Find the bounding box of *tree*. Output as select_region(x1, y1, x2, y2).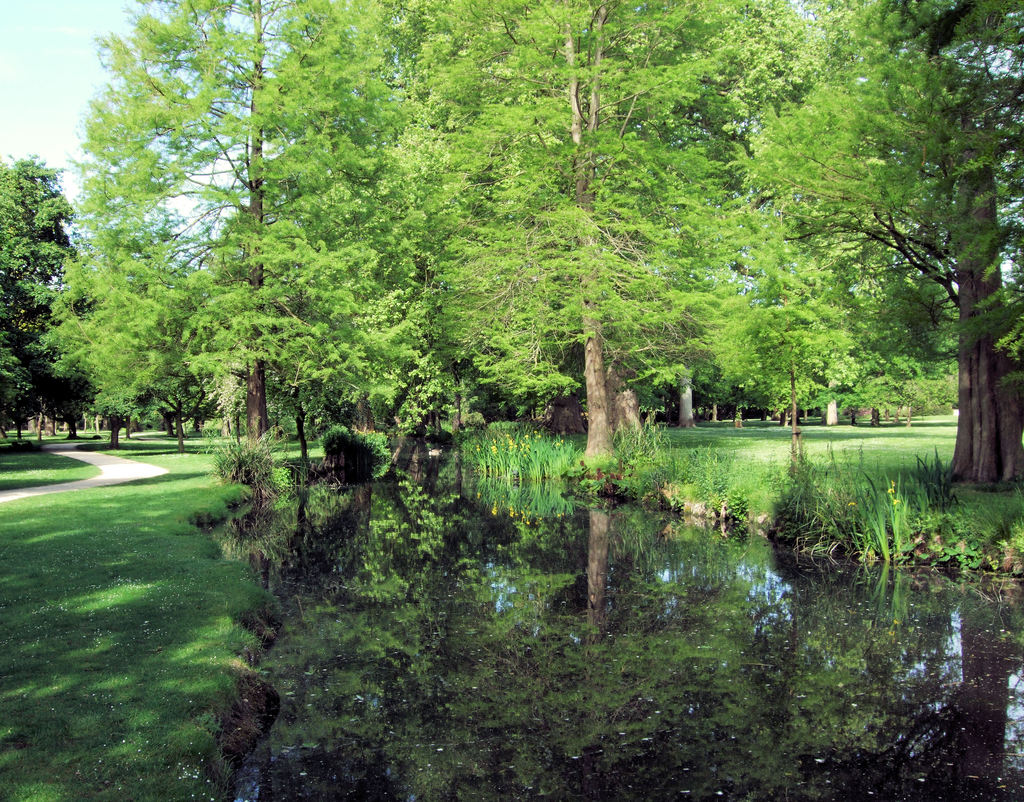
select_region(402, 0, 757, 478).
